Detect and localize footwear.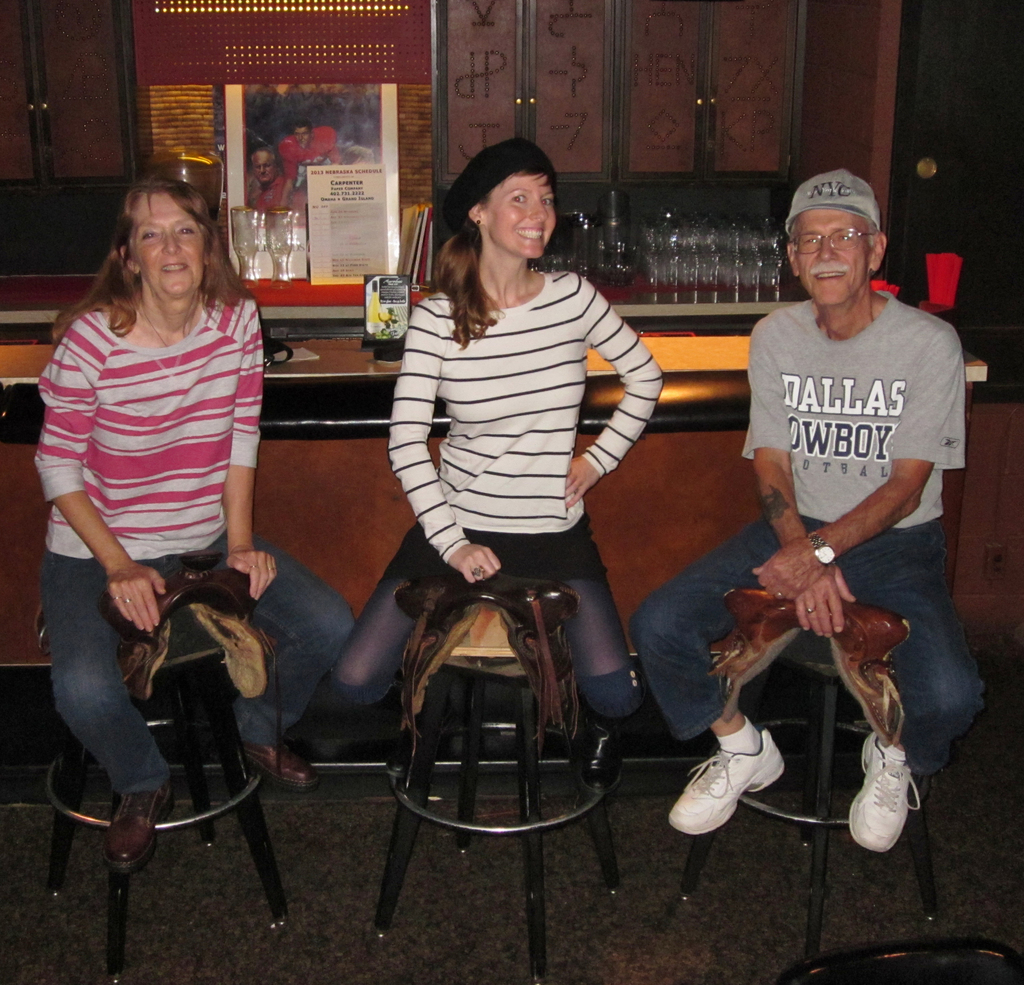
Localized at bbox(102, 794, 182, 877).
